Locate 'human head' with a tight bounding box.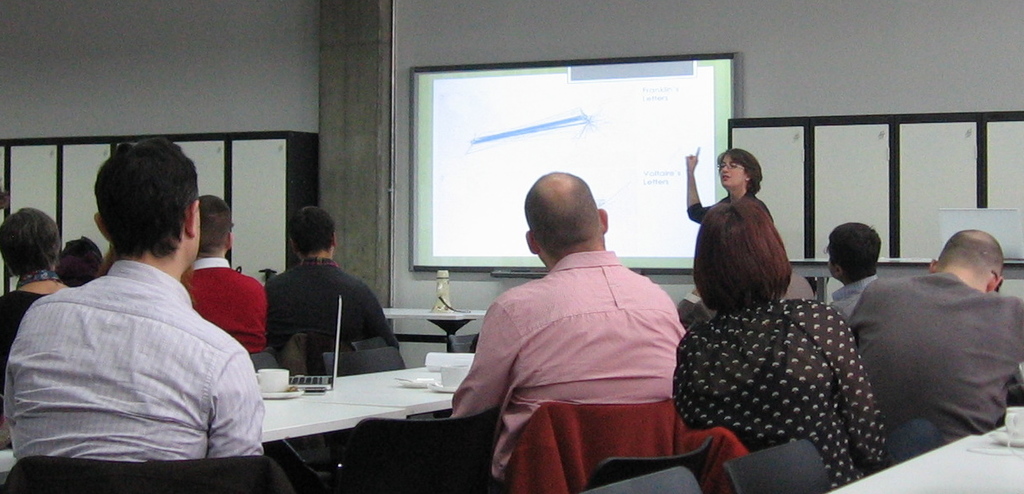
bbox=[59, 236, 105, 287].
